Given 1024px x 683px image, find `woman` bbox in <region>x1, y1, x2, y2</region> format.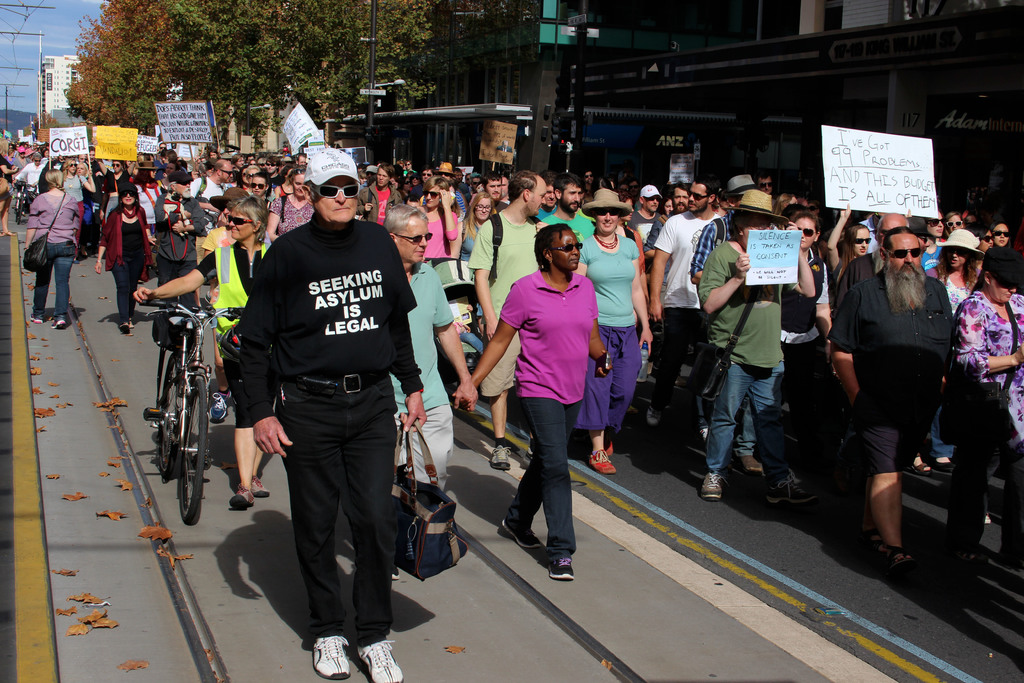
<region>701, 186, 819, 503</region>.
